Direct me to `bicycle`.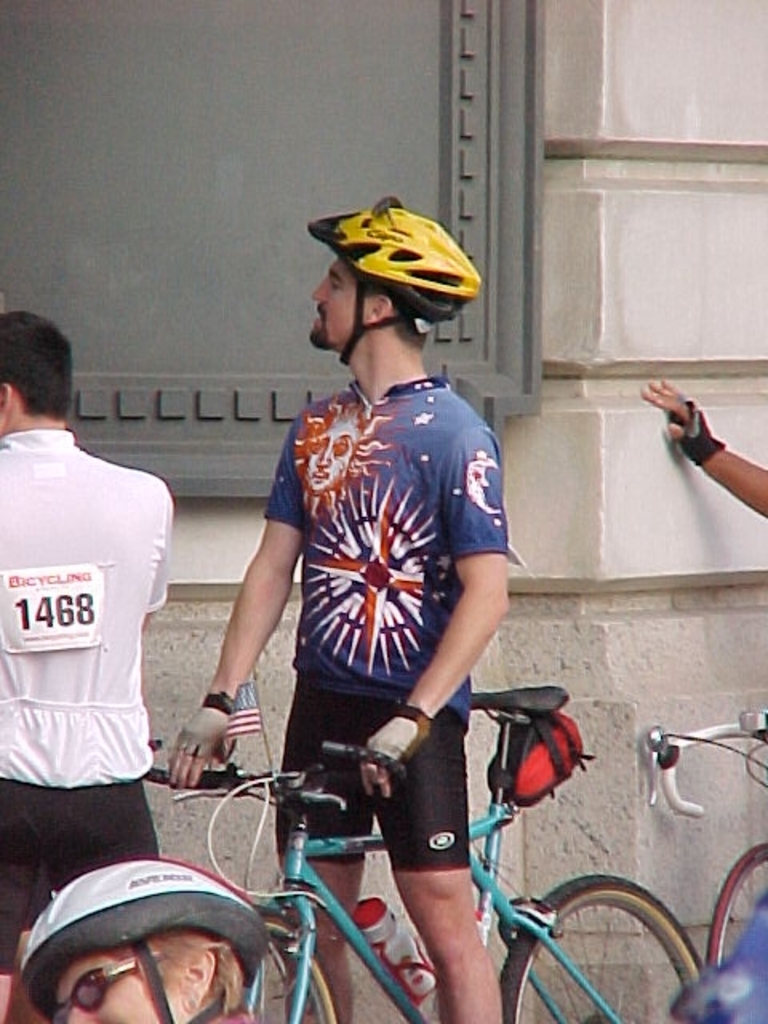
Direction: <box>171,683,709,1022</box>.
